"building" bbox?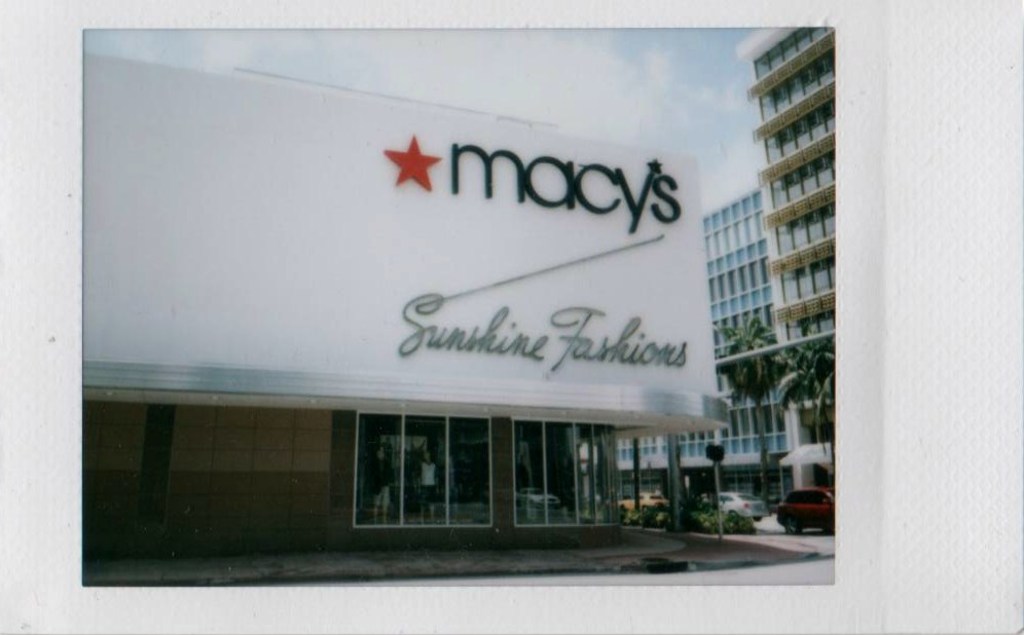
pyautogui.locateOnScreen(735, 26, 835, 489)
